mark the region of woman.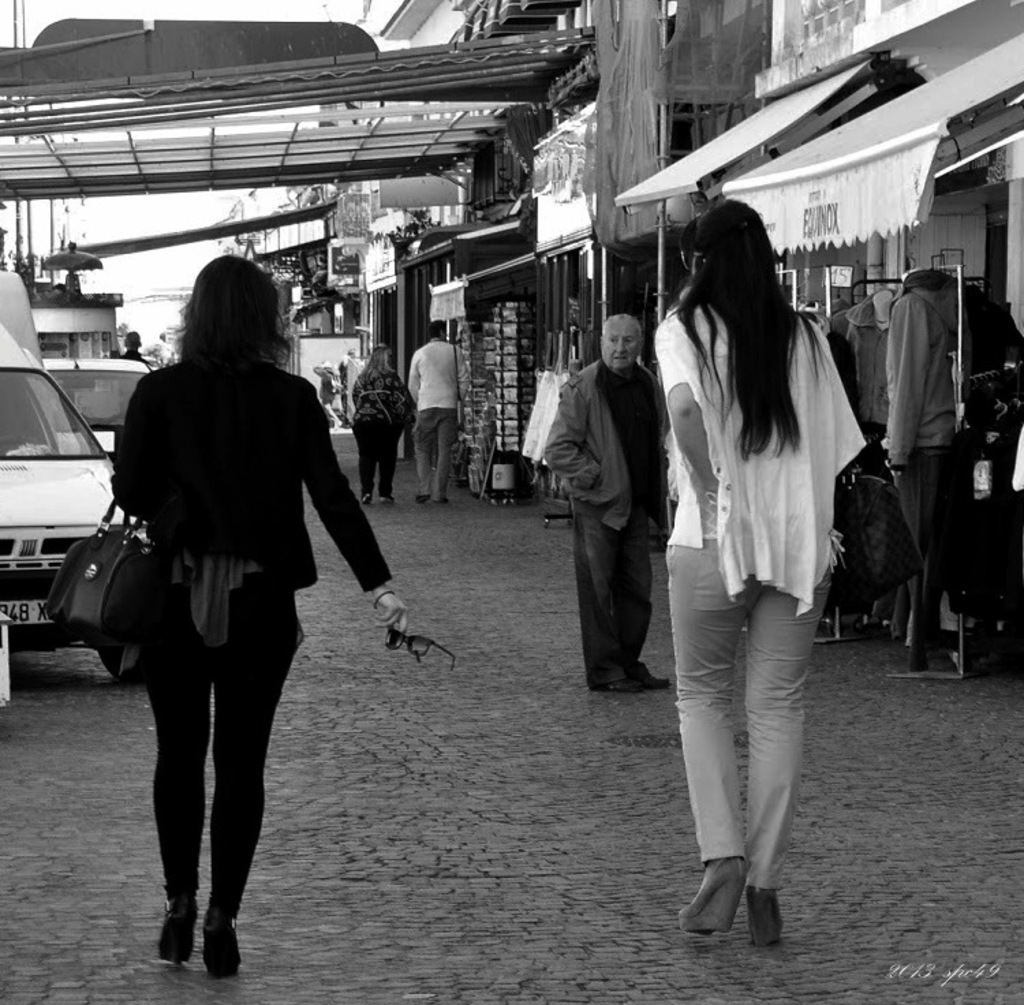
Region: 661 195 864 948.
